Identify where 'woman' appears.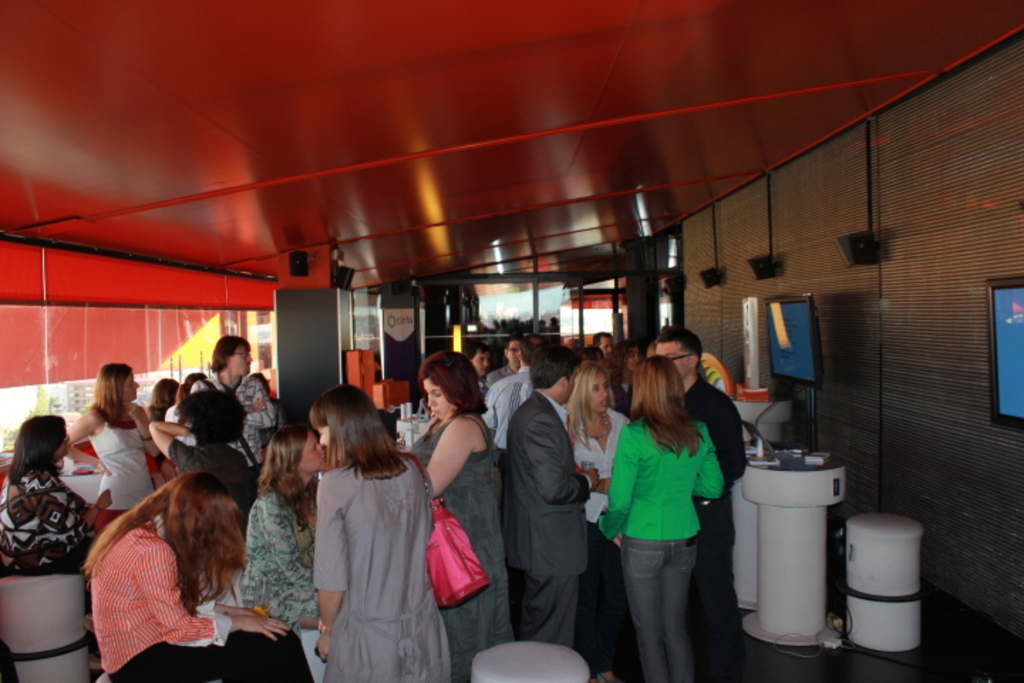
Appears at x1=0, y1=414, x2=115, y2=568.
